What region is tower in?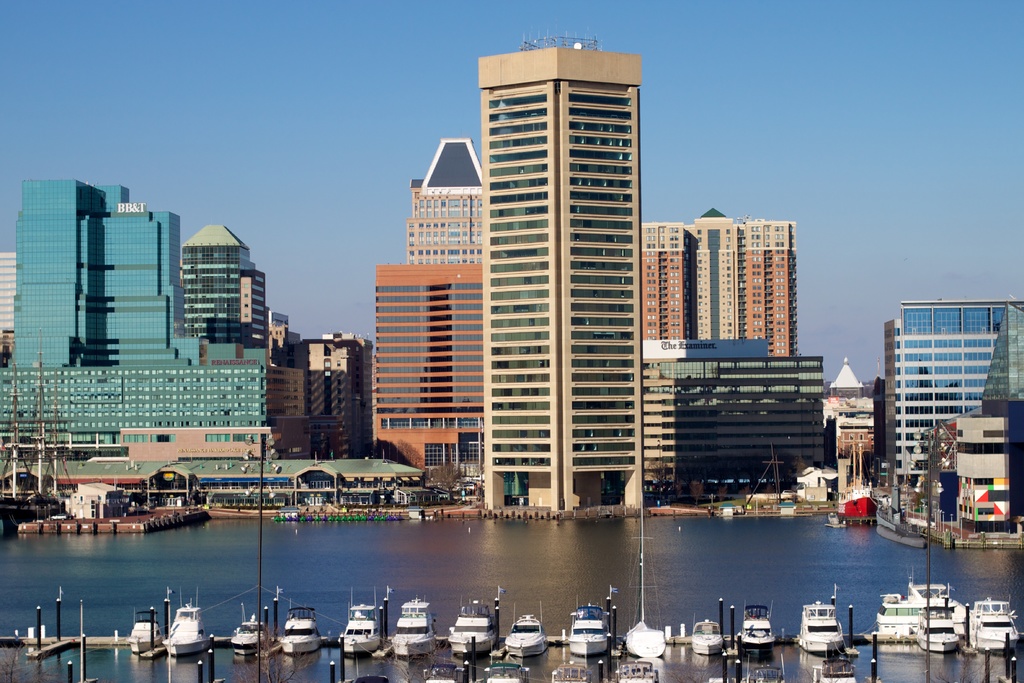
<bbox>632, 204, 797, 352</bbox>.
